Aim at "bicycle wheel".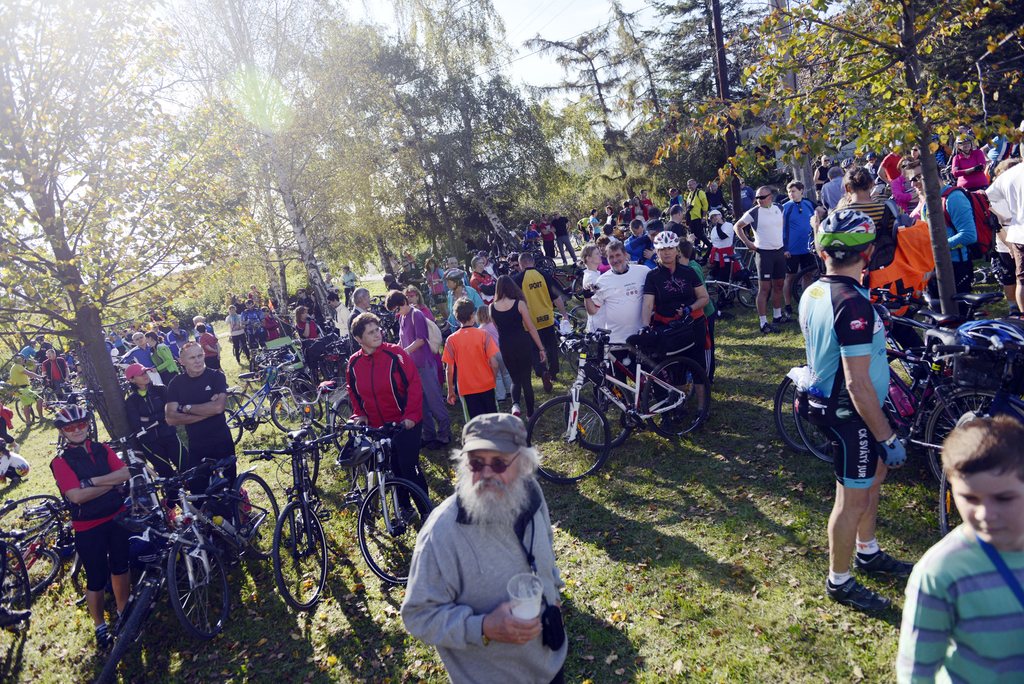
Aimed at 570,277,586,305.
